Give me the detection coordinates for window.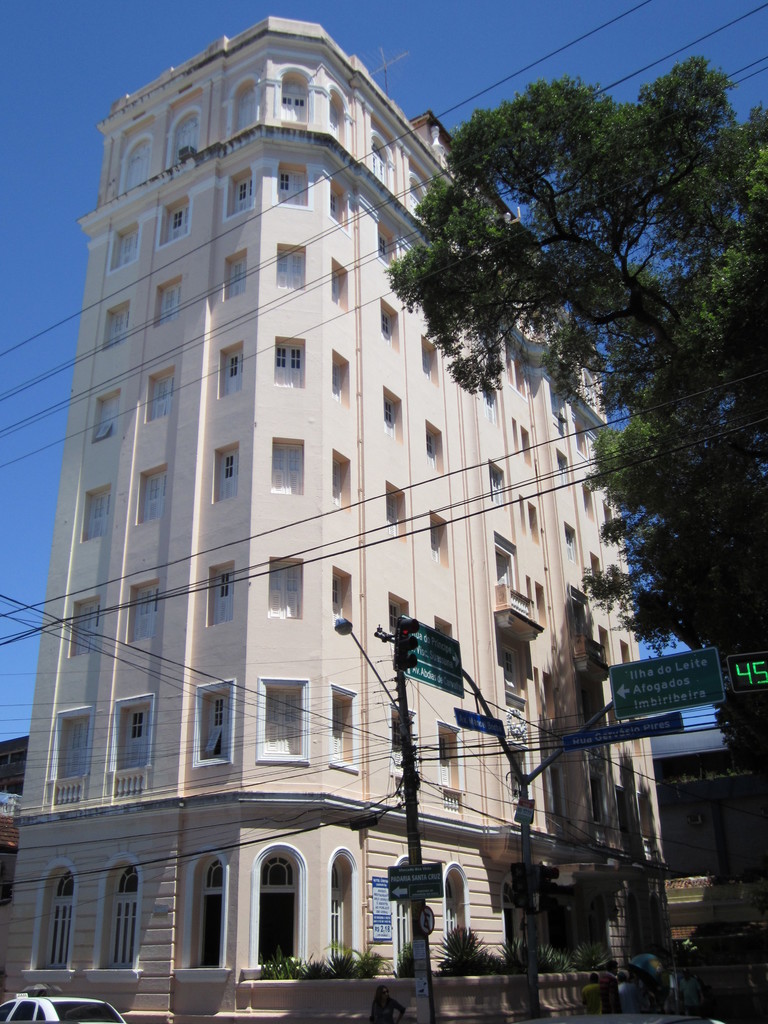
locate(390, 495, 410, 535).
